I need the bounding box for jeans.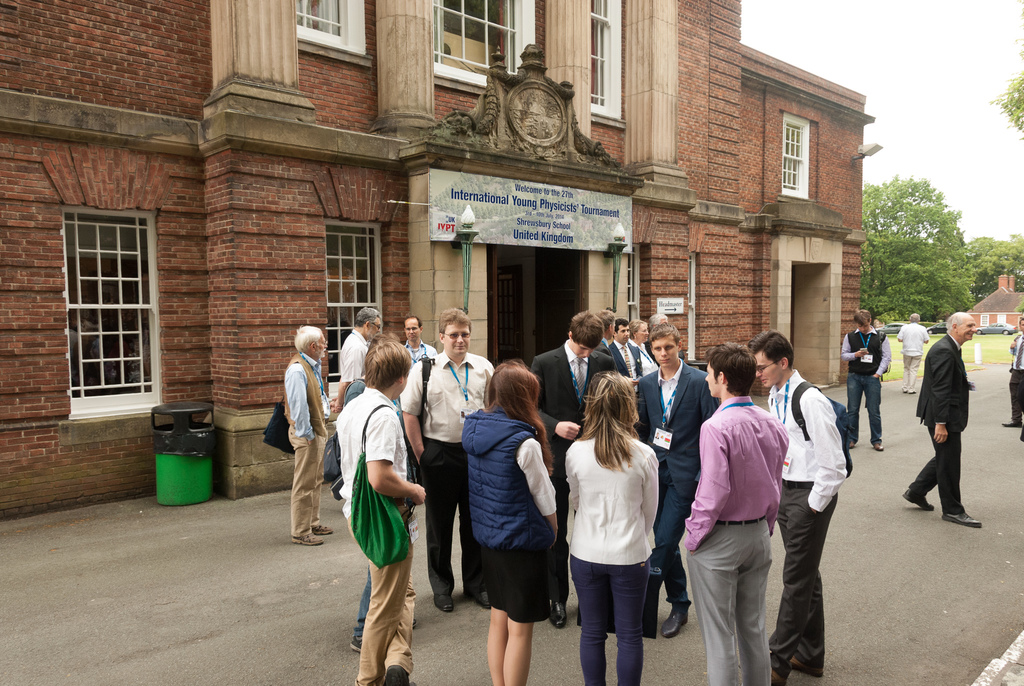
Here it is: [x1=572, y1=553, x2=648, y2=685].
